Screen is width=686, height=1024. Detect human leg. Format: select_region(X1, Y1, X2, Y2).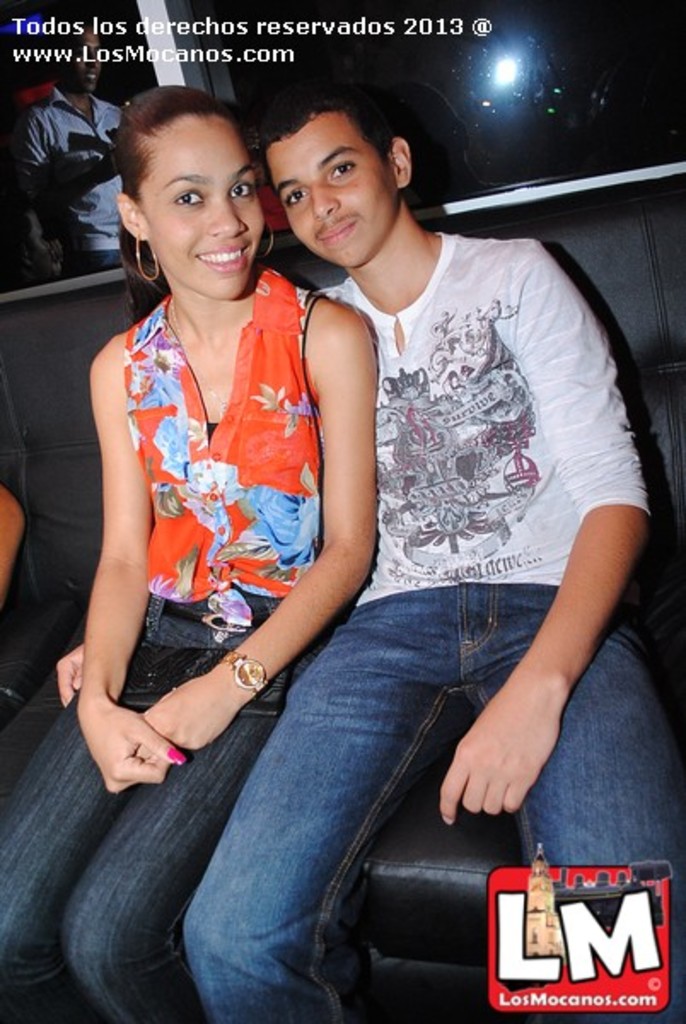
select_region(478, 587, 681, 1014).
